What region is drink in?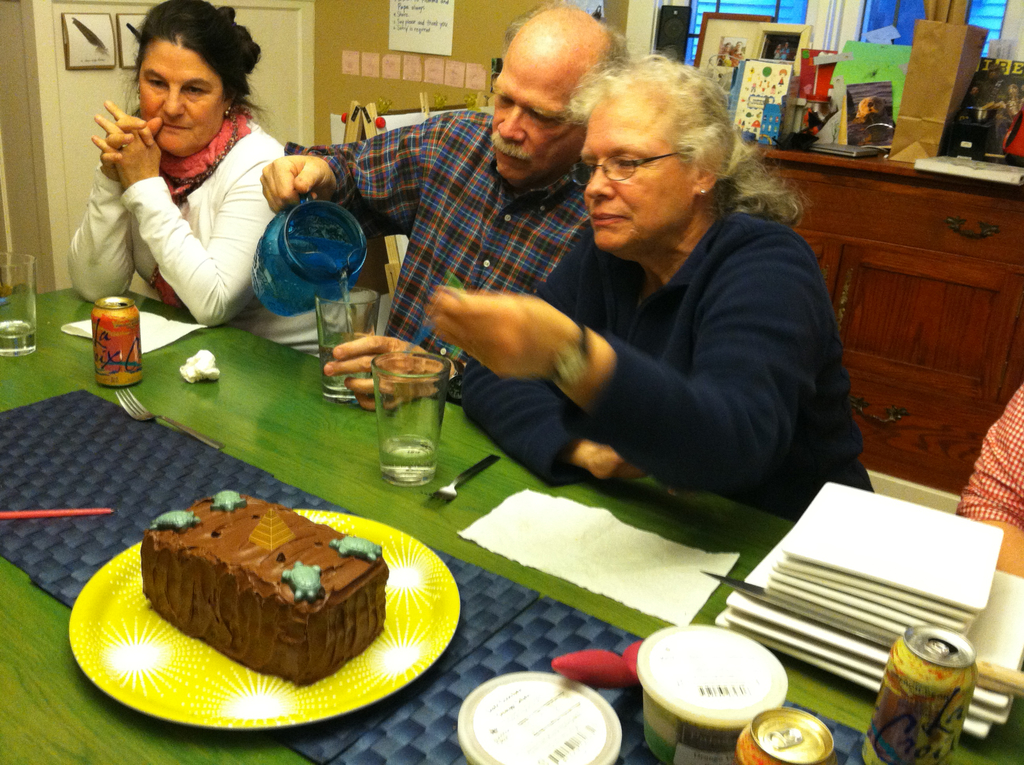
Rect(250, 199, 367, 323).
